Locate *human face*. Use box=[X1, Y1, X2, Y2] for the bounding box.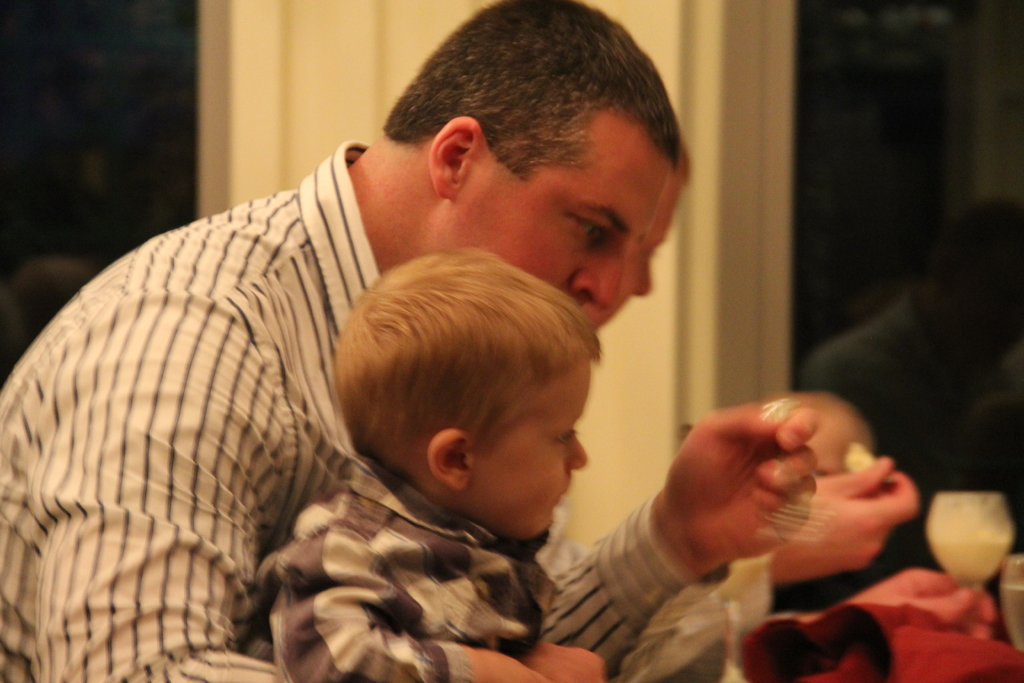
box=[466, 359, 589, 541].
